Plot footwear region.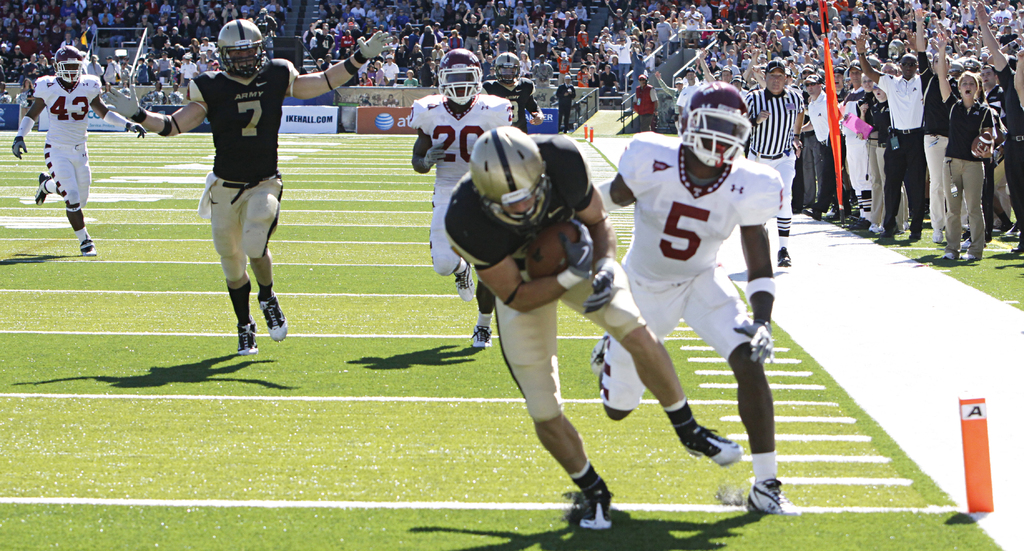
Plotted at {"x1": 847, "y1": 216, "x2": 871, "y2": 230}.
